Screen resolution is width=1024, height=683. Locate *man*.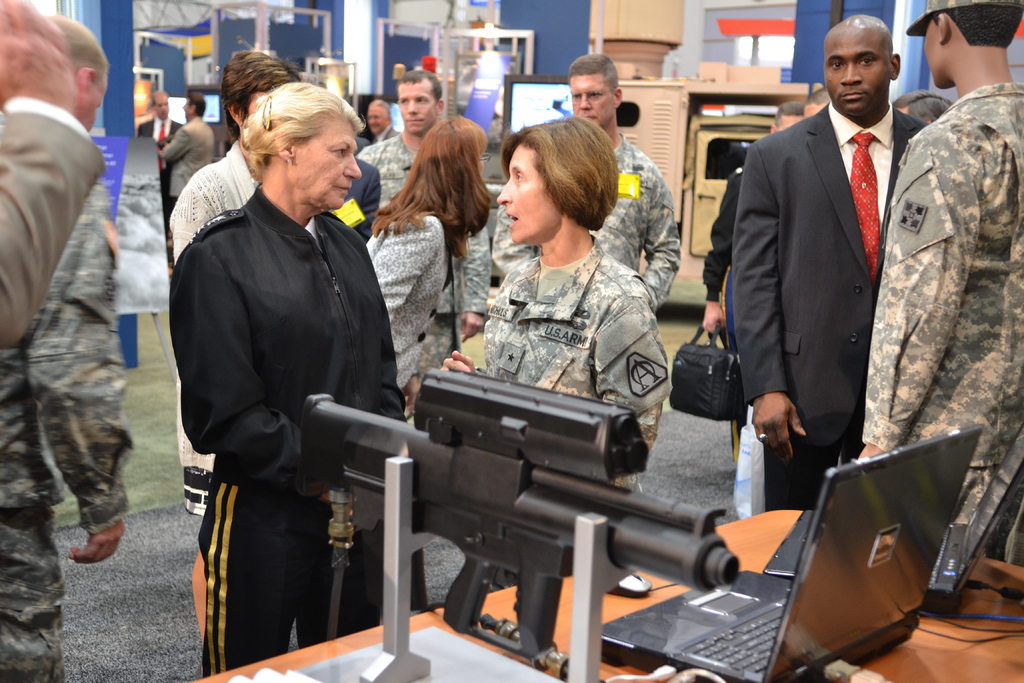
rect(157, 92, 209, 195).
